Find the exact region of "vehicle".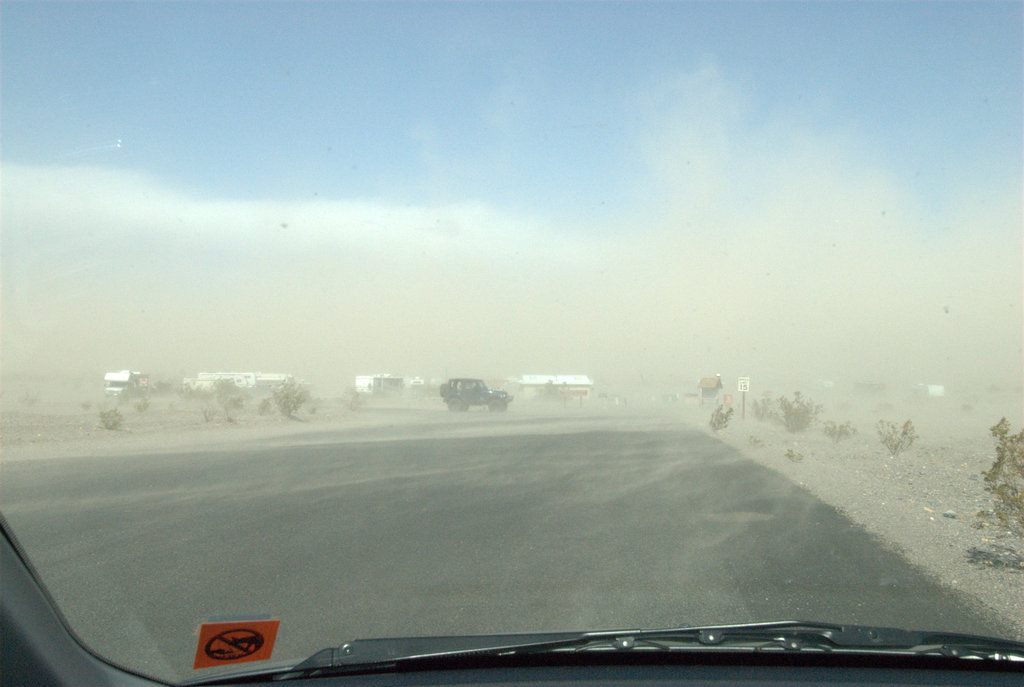
Exact region: [x1=439, y1=372, x2=511, y2=413].
